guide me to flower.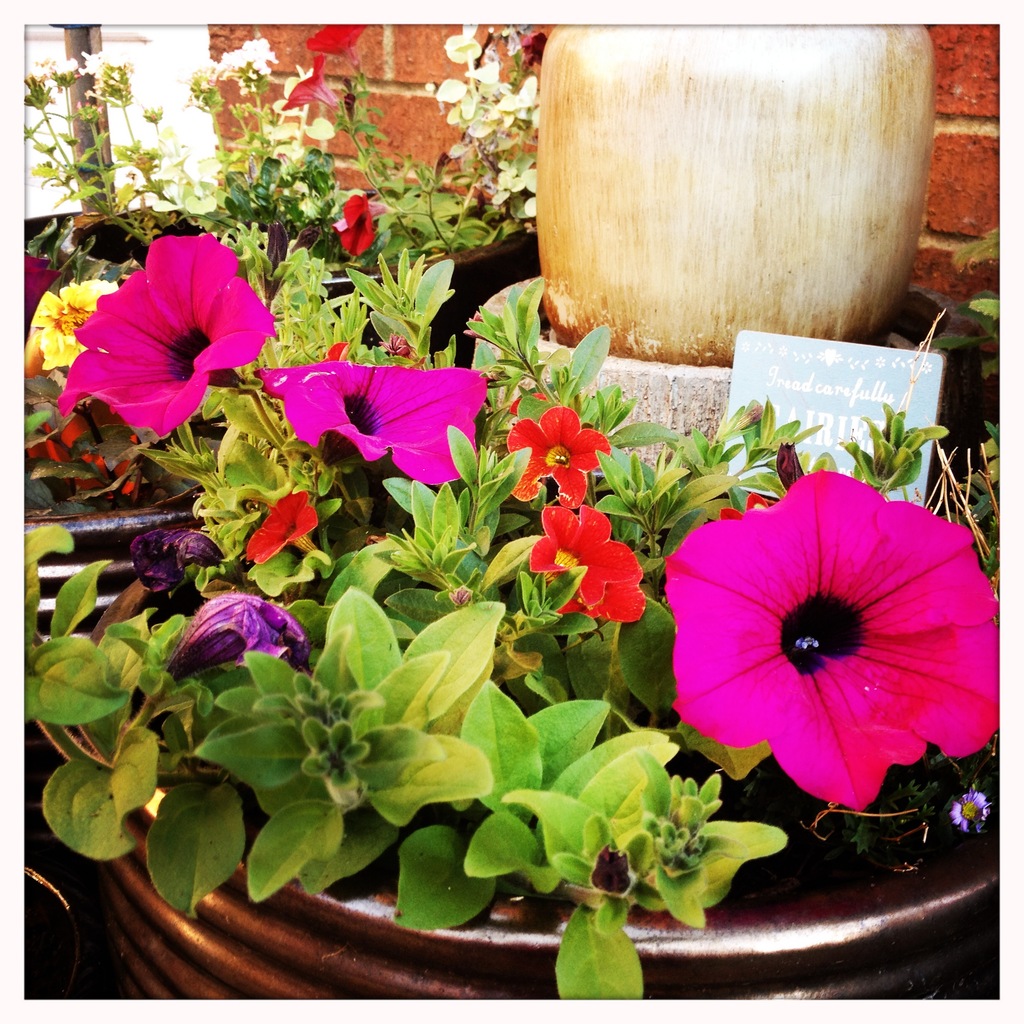
Guidance: 135/520/244/614.
